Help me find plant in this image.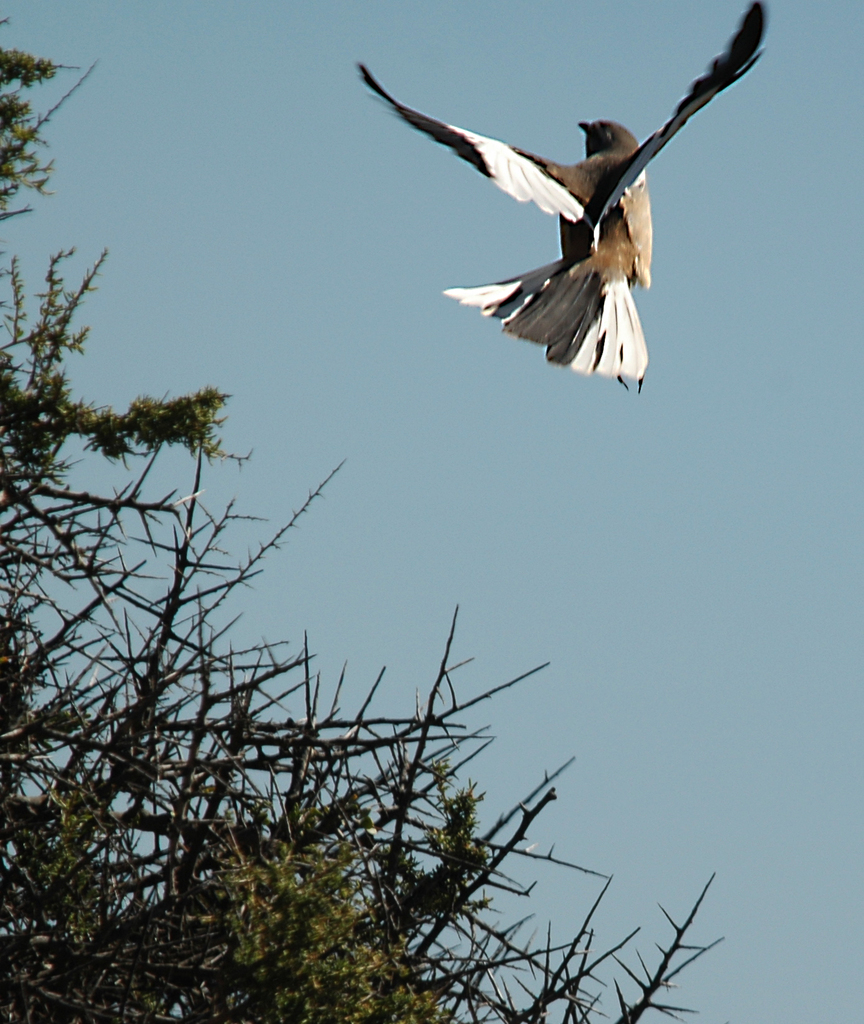
Found it: select_region(0, 11, 732, 1023).
